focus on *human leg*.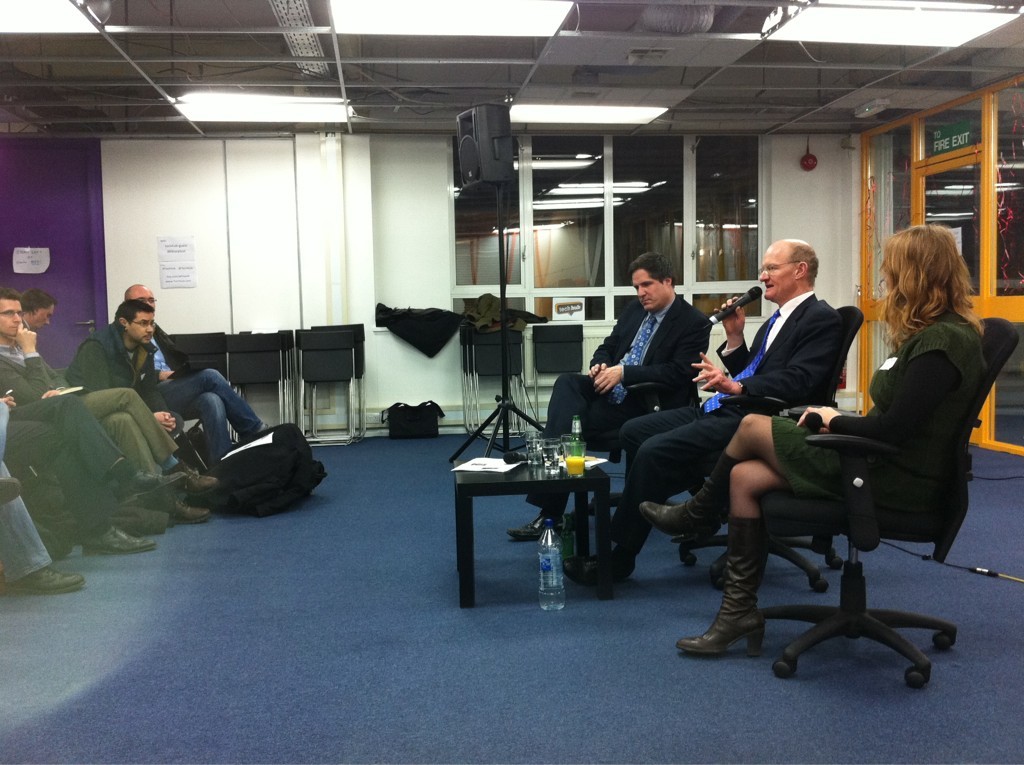
Focused at left=13, top=396, right=191, bottom=497.
